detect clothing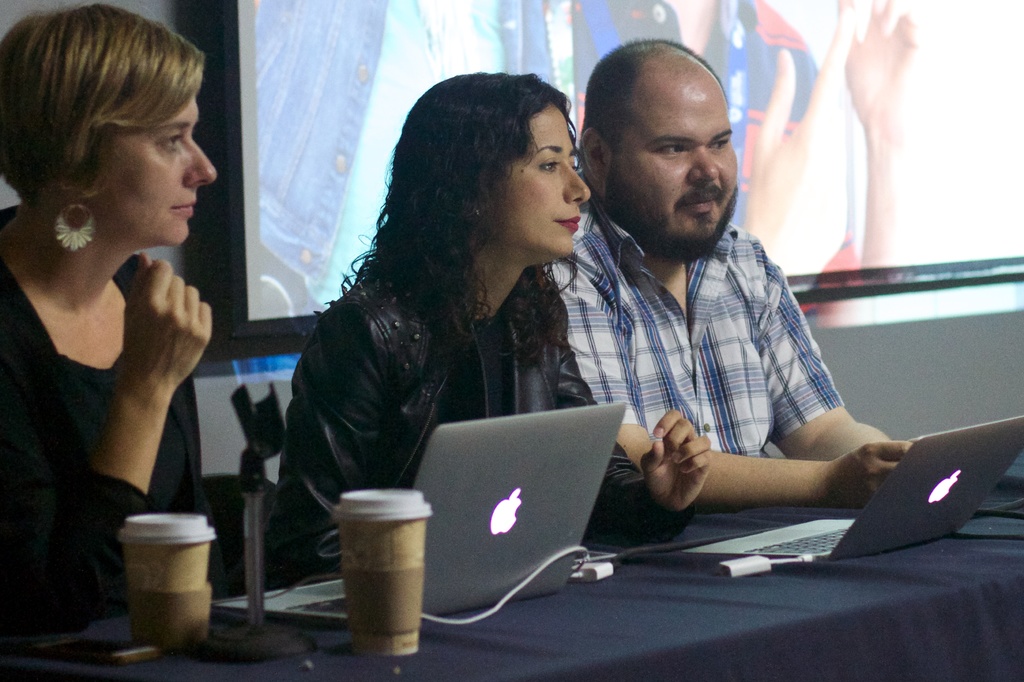
bbox(257, 249, 675, 569)
